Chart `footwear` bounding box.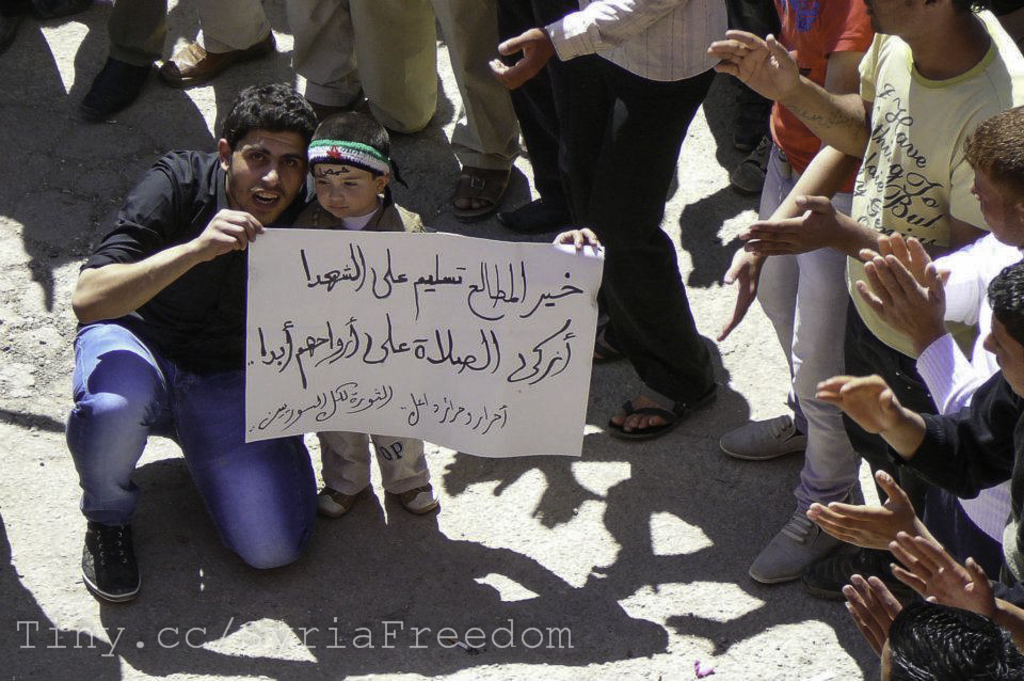
Charted: {"left": 593, "top": 322, "right": 627, "bottom": 364}.
